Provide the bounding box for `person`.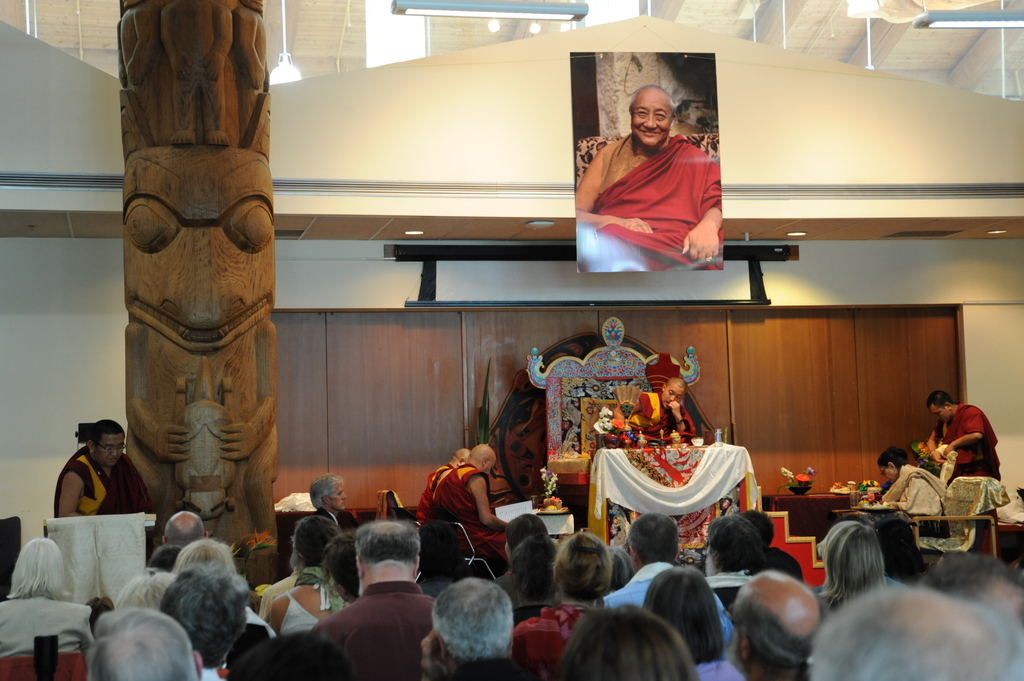
bbox=(159, 513, 204, 553).
